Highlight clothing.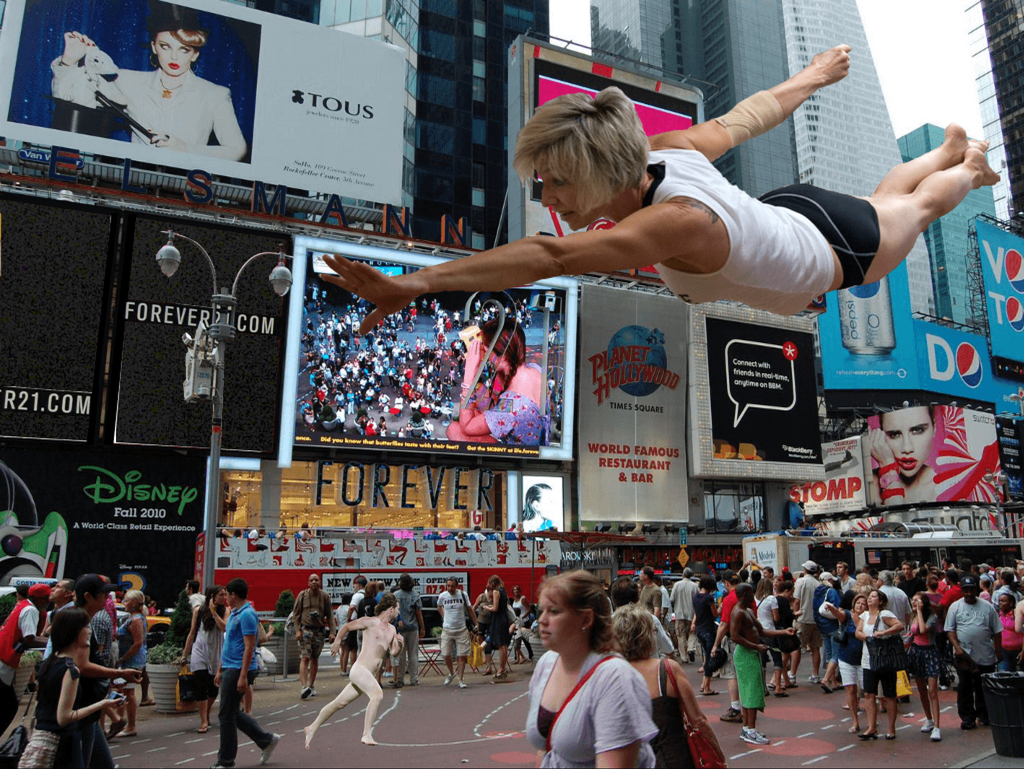
Highlighted region: crop(477, 356, 556, 439).
